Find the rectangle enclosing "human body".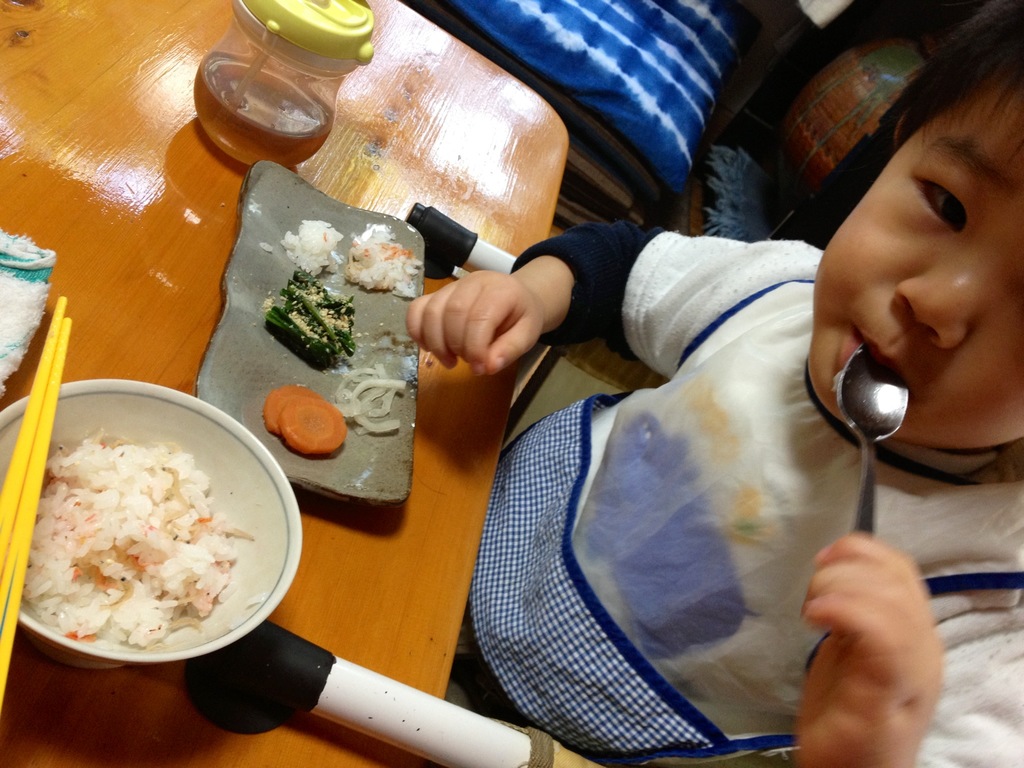
410,72,999,764.
